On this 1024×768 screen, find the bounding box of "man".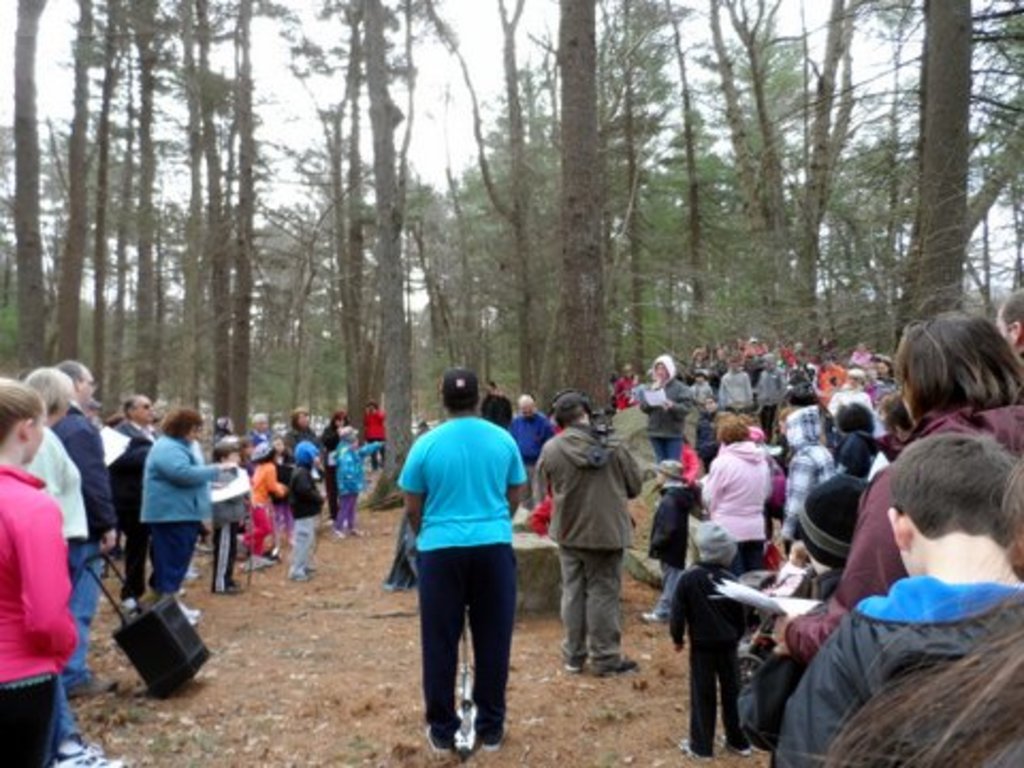
Bounding box: rect(531, 390, 646, 674).
